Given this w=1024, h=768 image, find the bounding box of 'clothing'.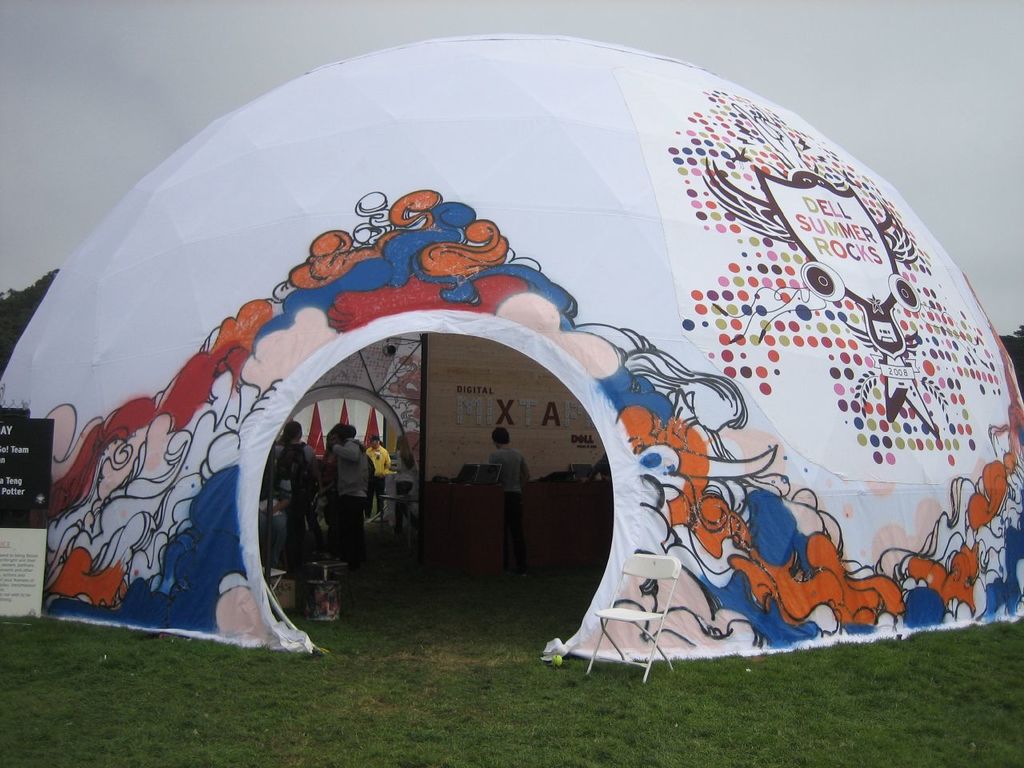
(x1=490, y1=448, x2=530, y2=574).
